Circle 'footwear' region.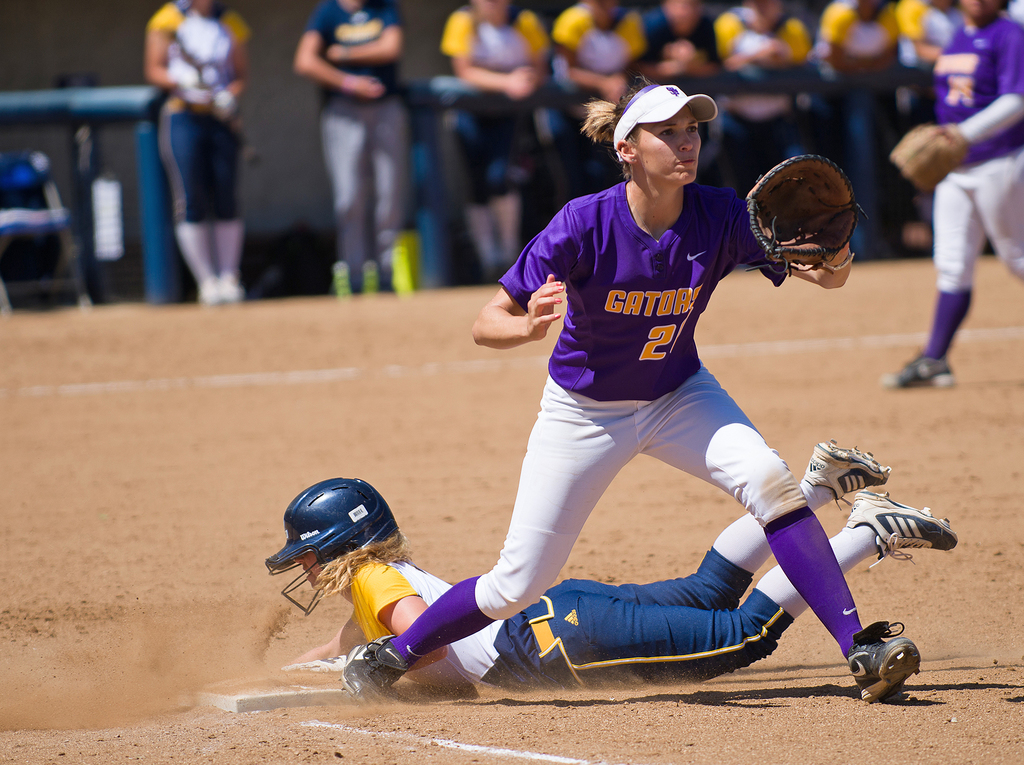
Region: (x1=220, y1=271, x2=244, y2=302).
